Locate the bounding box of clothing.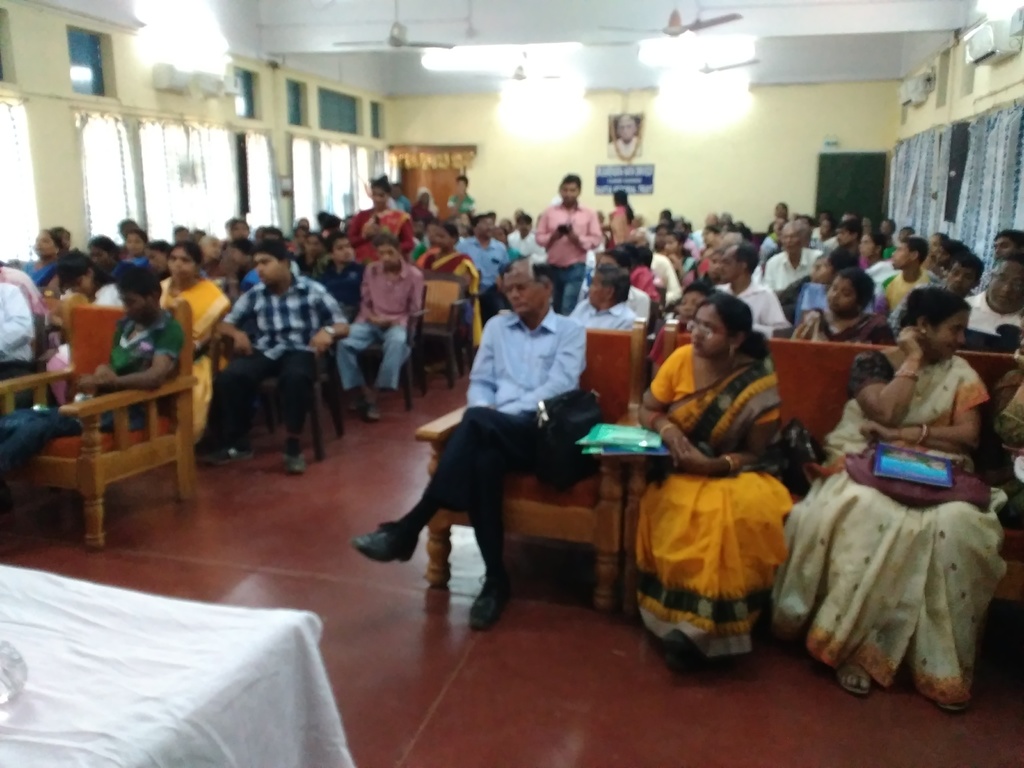
Bounding box: (x1=215, y1=265, x2=358, y2=452).
